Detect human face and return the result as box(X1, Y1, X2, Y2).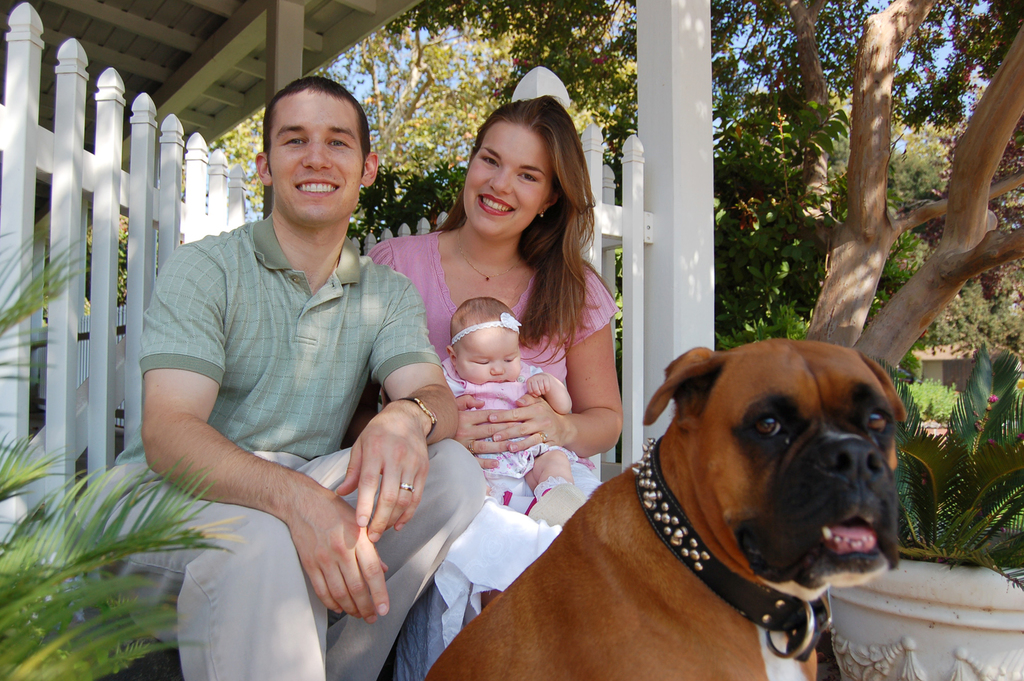
box(270, 87, 366, 225).
